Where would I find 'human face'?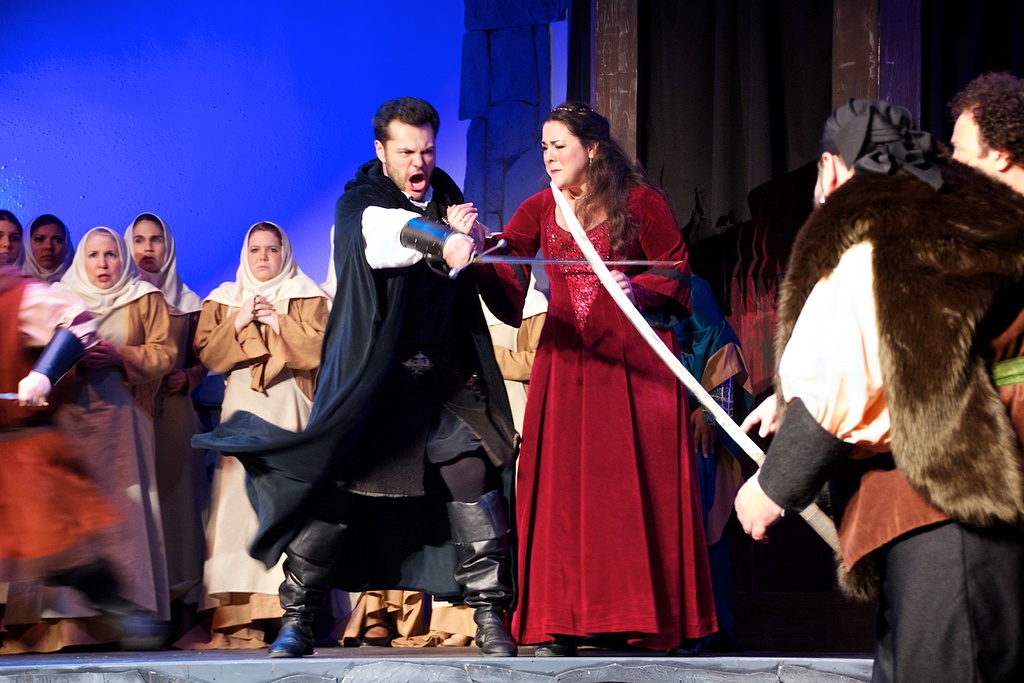
At region(83, 236, 122, 286).
